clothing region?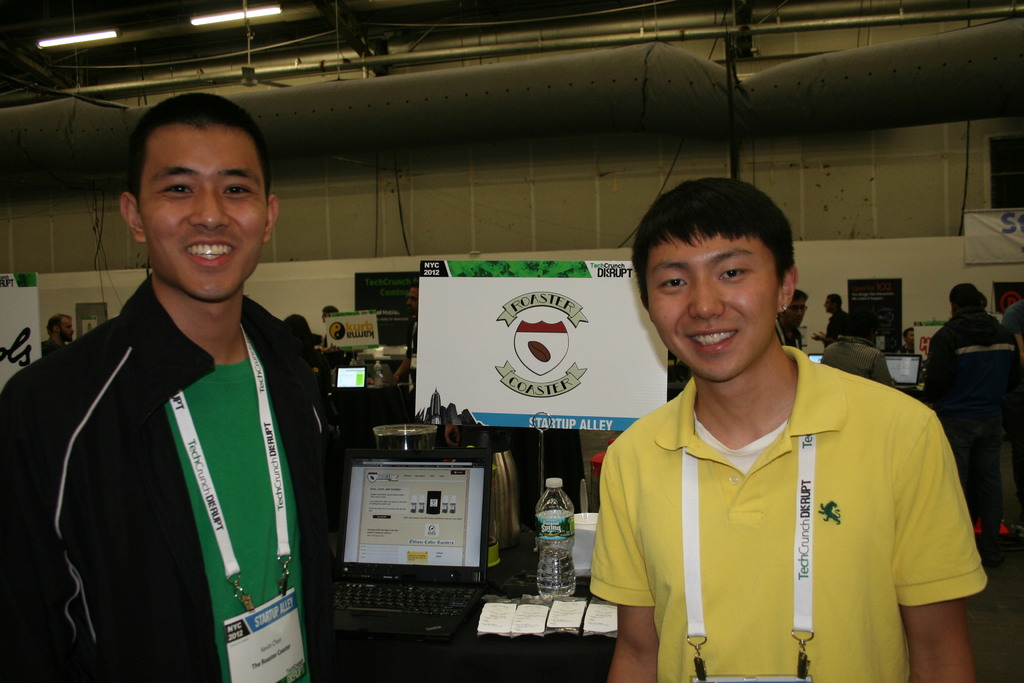
bbox=(1, 272, 334, 682)
